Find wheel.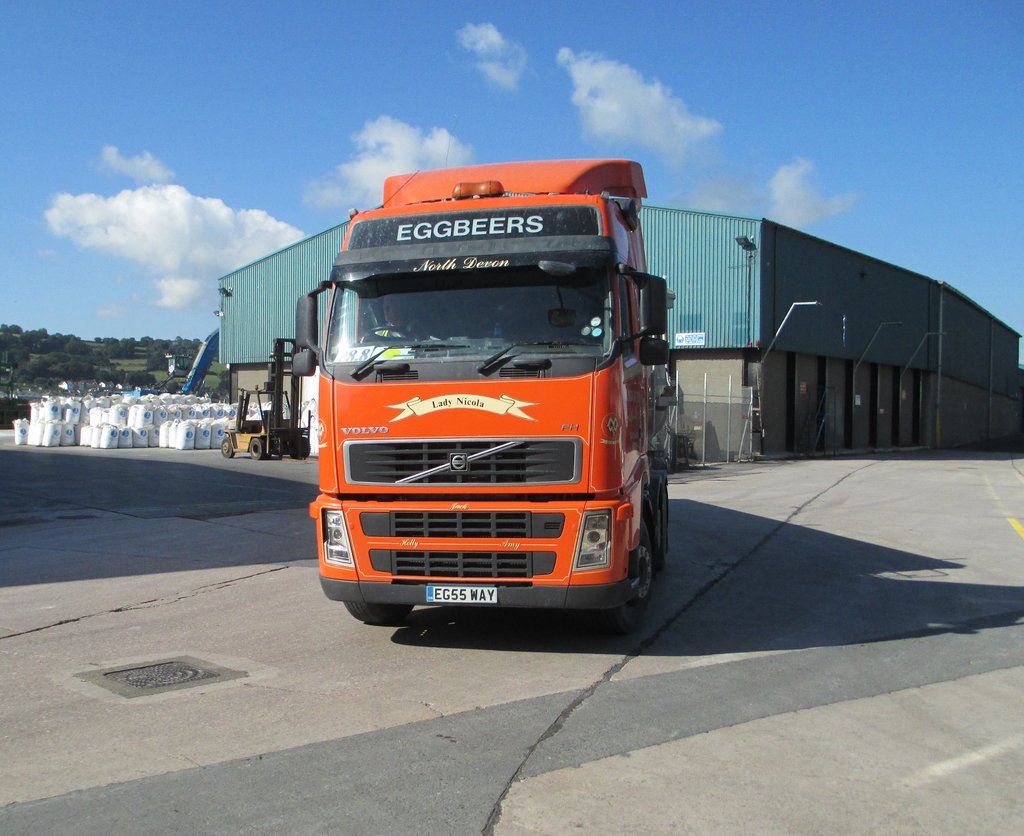
<bbox>221, 439, 236, 460</bbox>.
